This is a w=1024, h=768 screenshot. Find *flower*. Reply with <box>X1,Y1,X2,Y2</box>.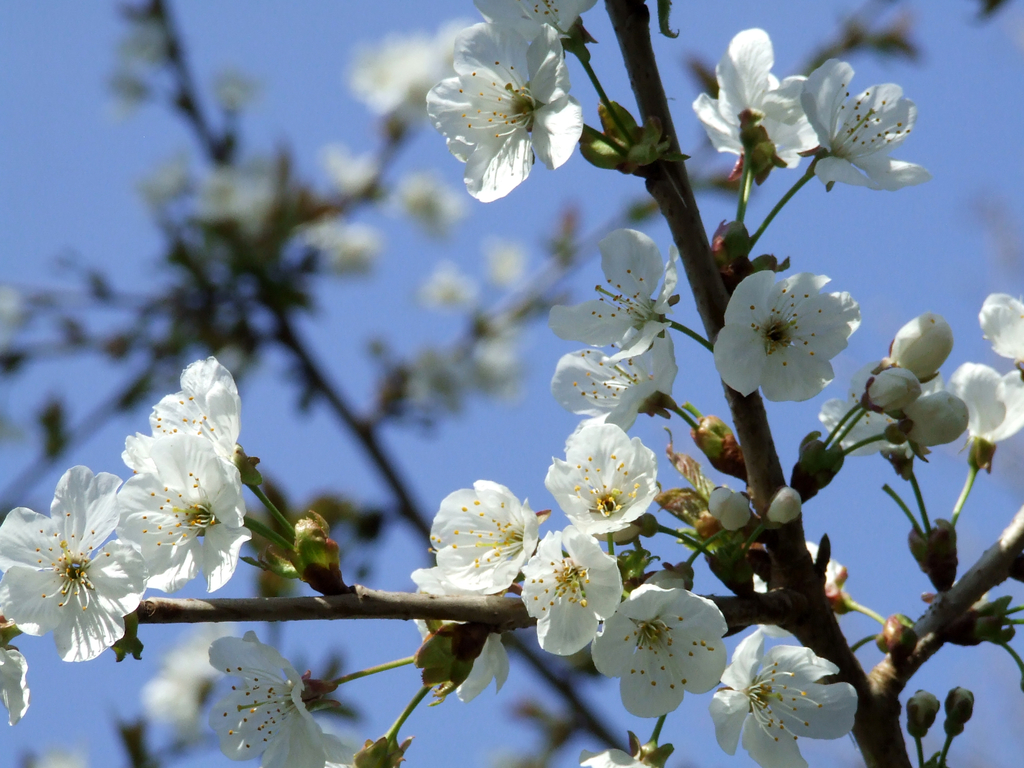
<box>512,524,626,657</box>.
